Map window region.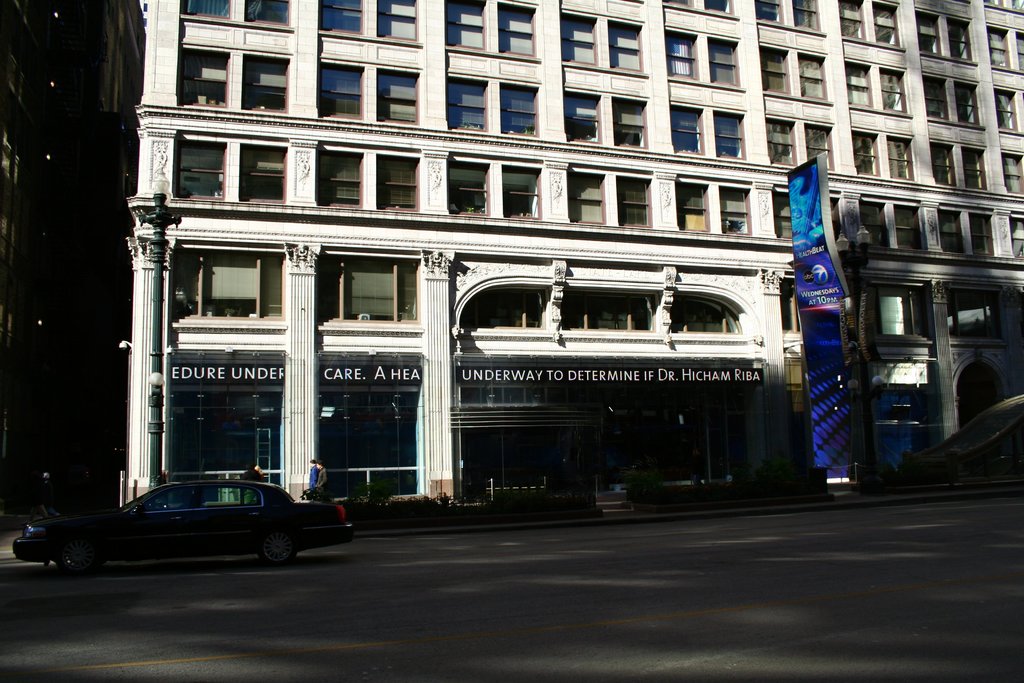
Mapped to (844, 56, 915, 124).
